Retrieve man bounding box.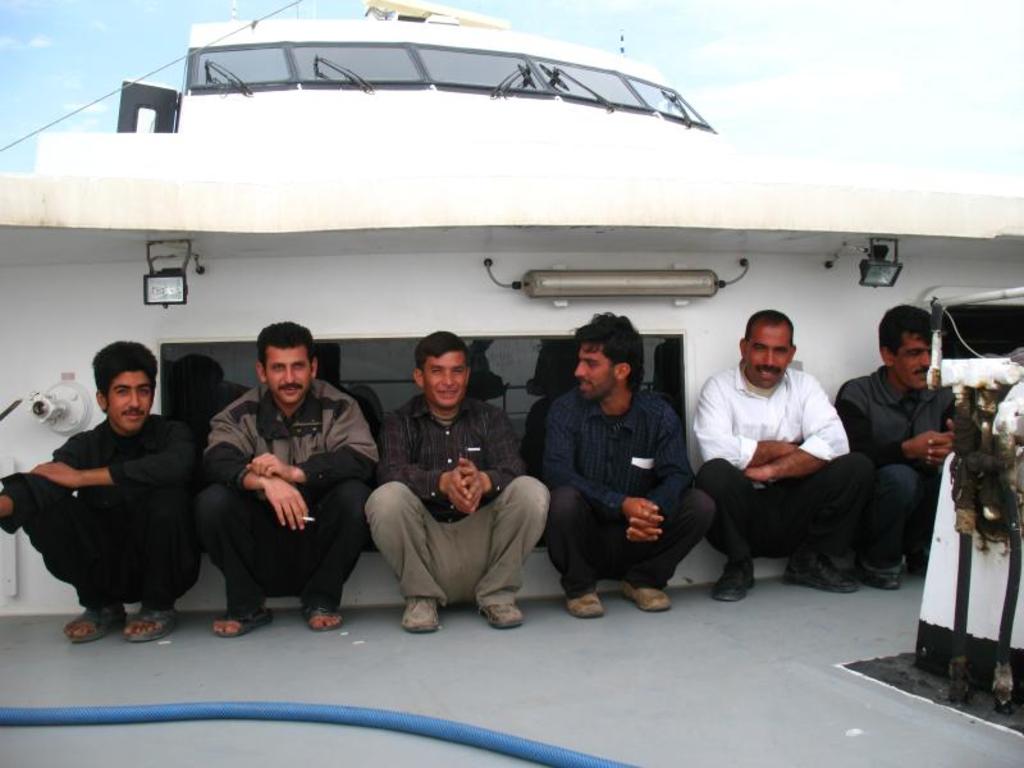
Bounding box: [left=0, top=338, right=204, bottom=644].
